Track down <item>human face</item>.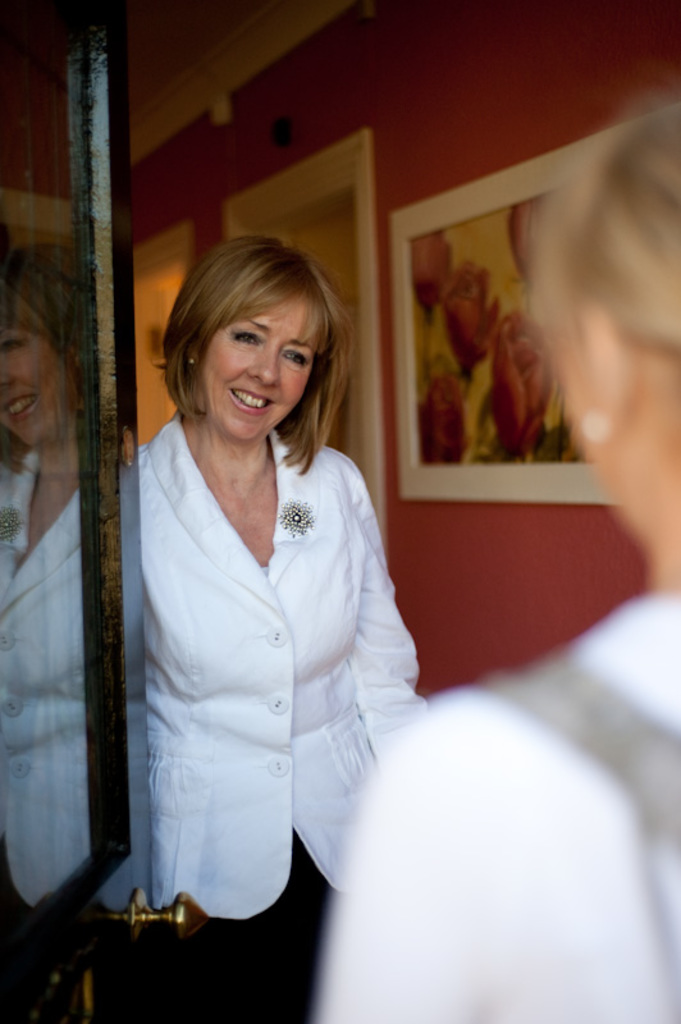
Tracked to crop(0, 320, 82, 447).
